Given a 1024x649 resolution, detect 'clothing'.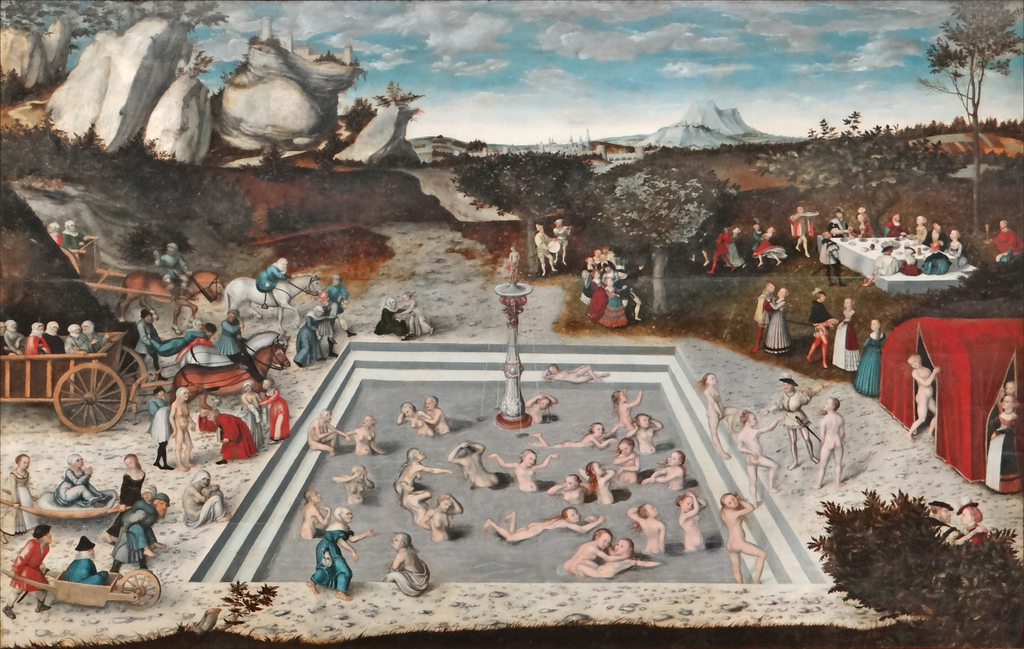
crop(215, 319, 244, 364).
